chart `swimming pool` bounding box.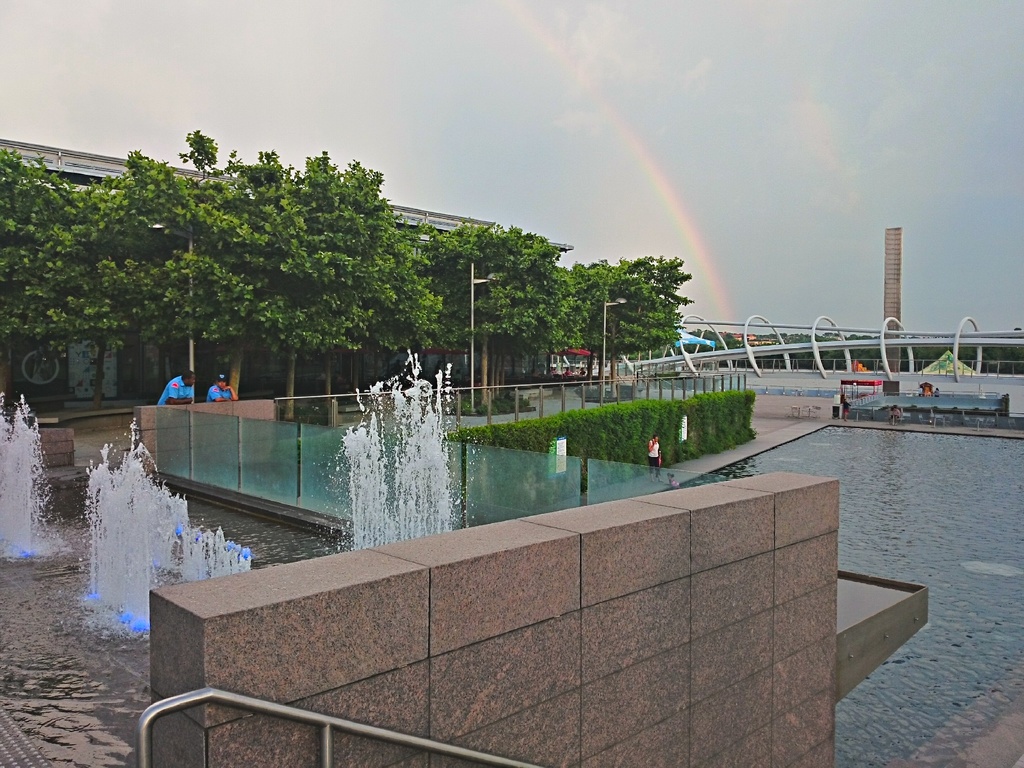
Charted: (left=650, top=422, right=1023, bottom=767).
